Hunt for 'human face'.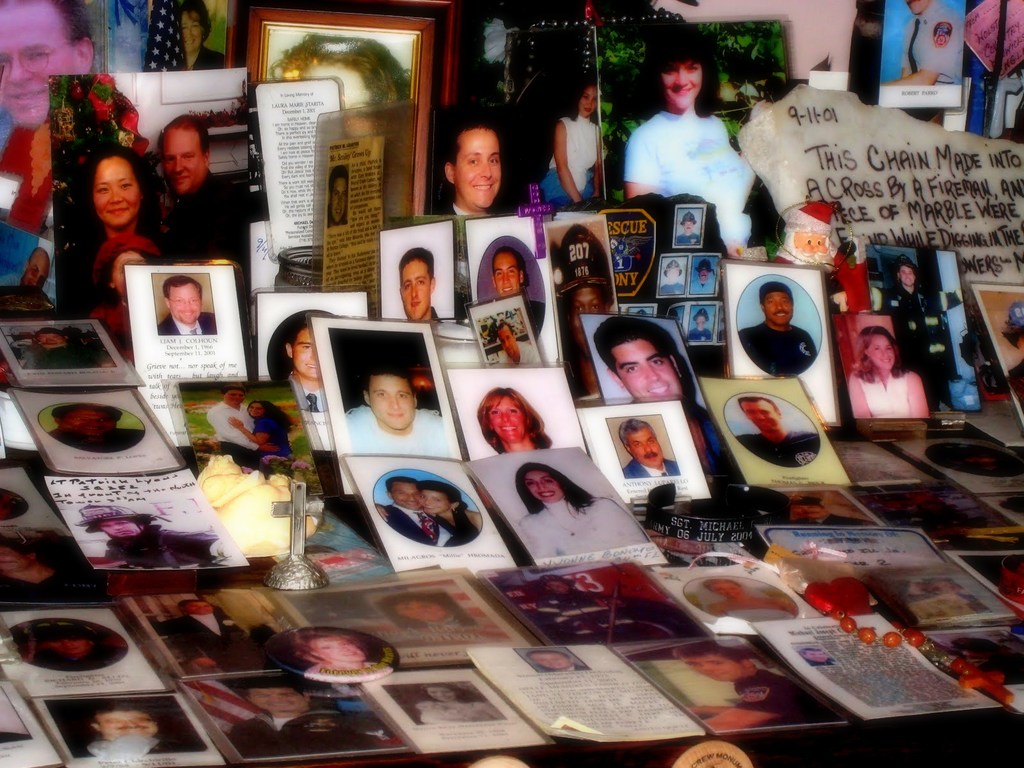
Hunted down at box=[428, 684, 458, 701].
